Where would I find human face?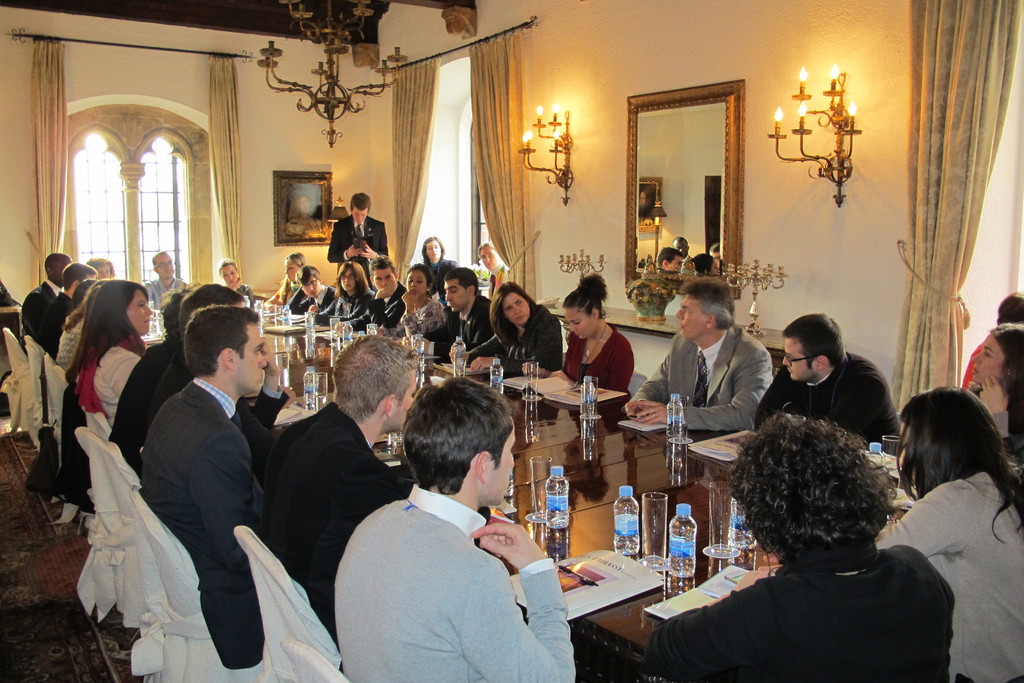
At [480, 246, 499, 270].
